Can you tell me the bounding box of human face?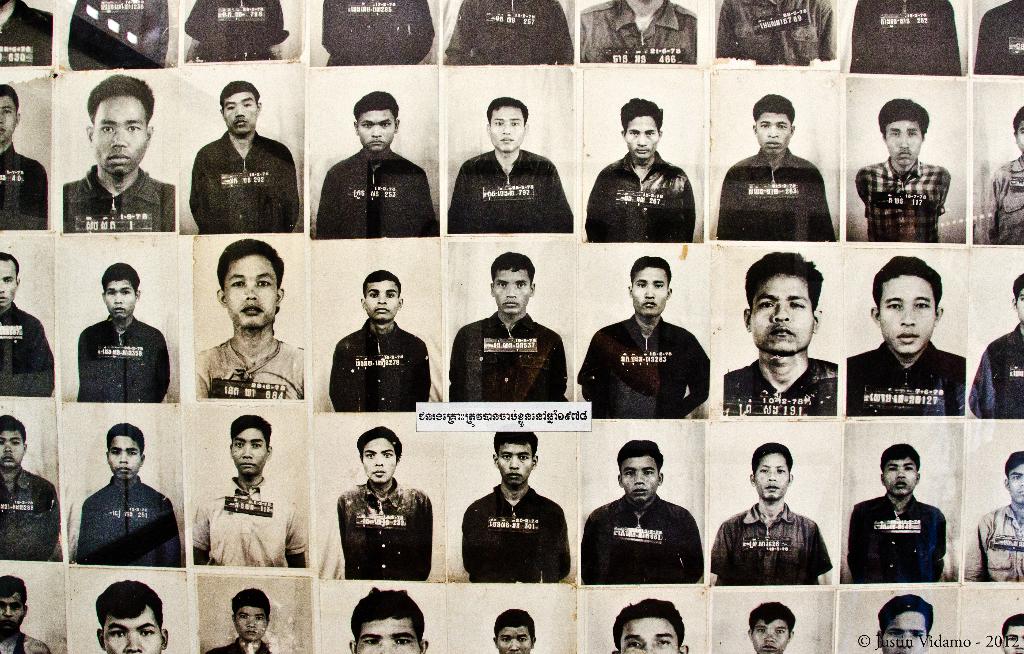
pyautogui.locateOnScreen(624, 115, 656, 160).
